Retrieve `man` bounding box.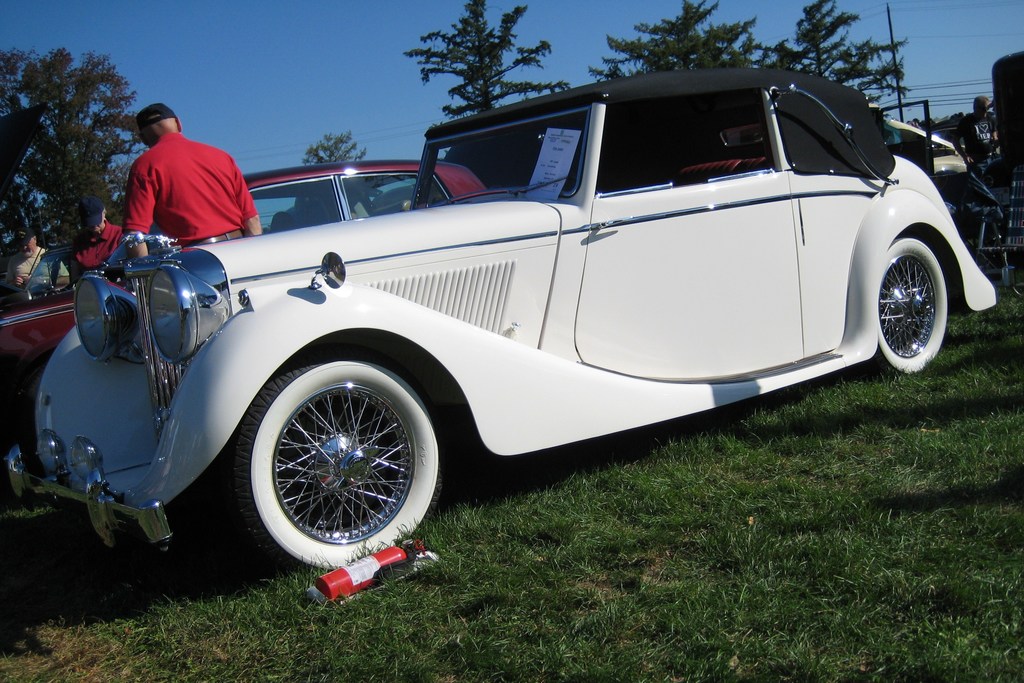
Bounding box: bbox=(6, 226, 68, 300).
